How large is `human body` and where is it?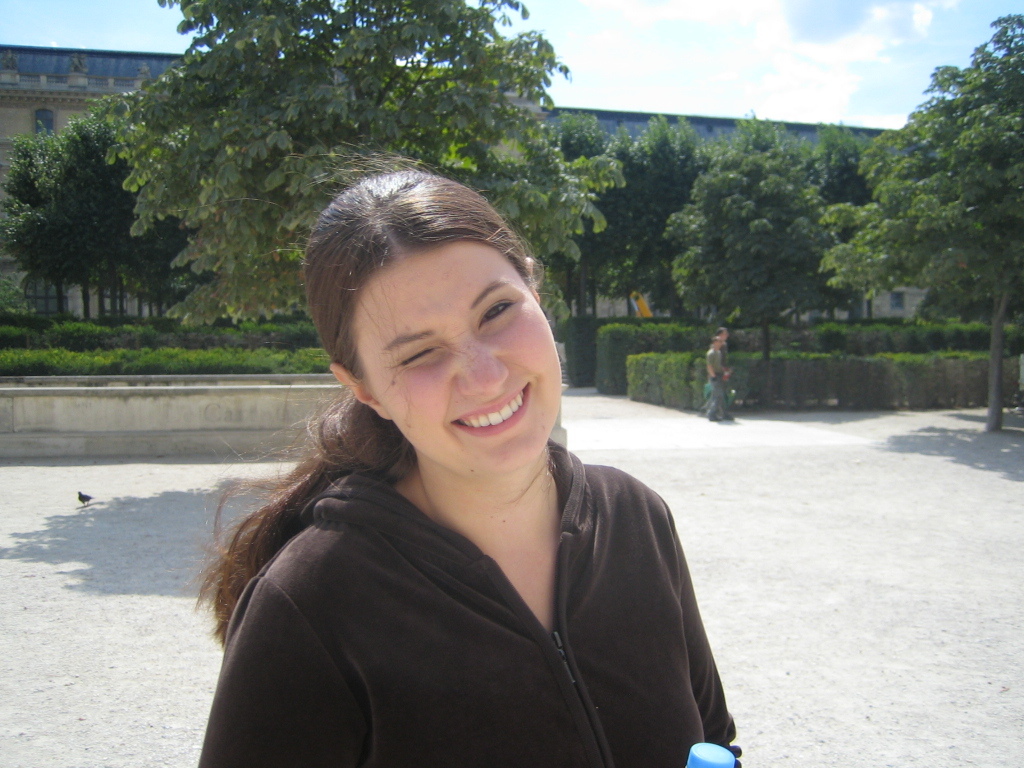
Bounding box: bbox(166, 193, 784, 767).
